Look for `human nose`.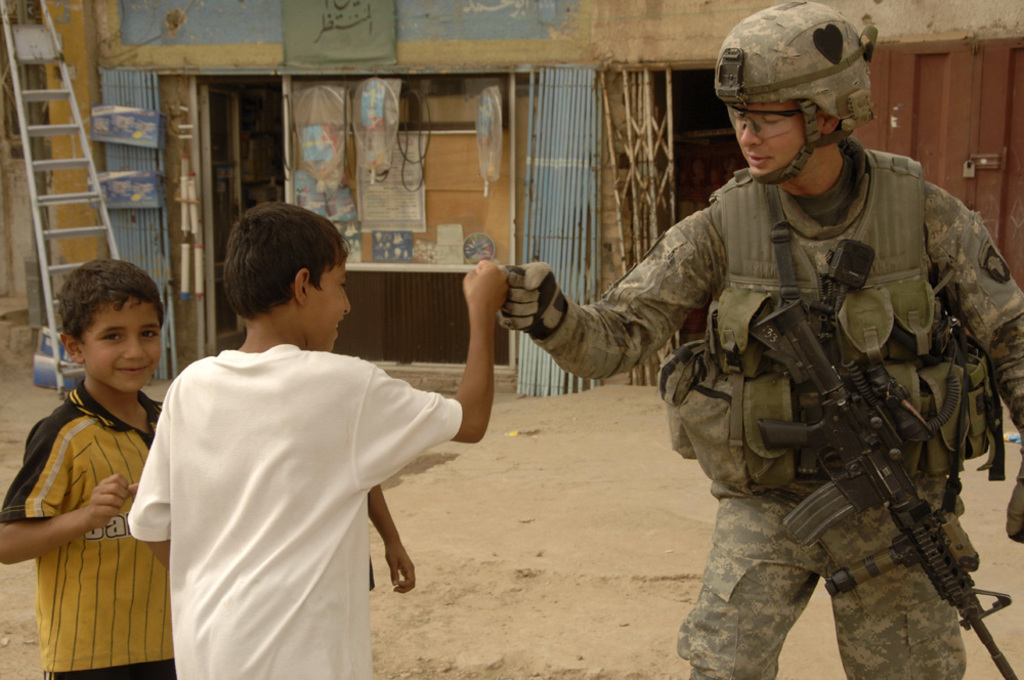
Found: [x1=343, y1=290, x2=356, y2=316].
